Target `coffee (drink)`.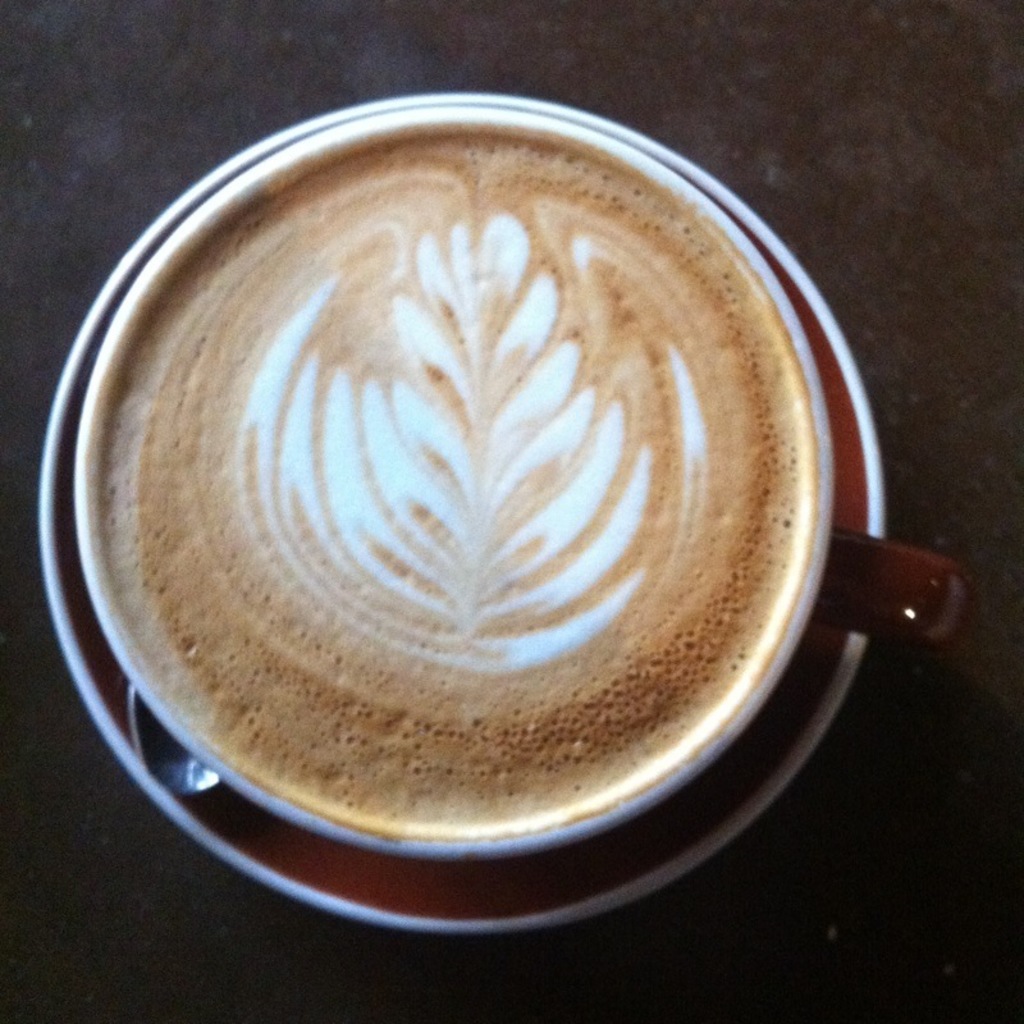
Target region: locate(109, 122, 809, 826).
